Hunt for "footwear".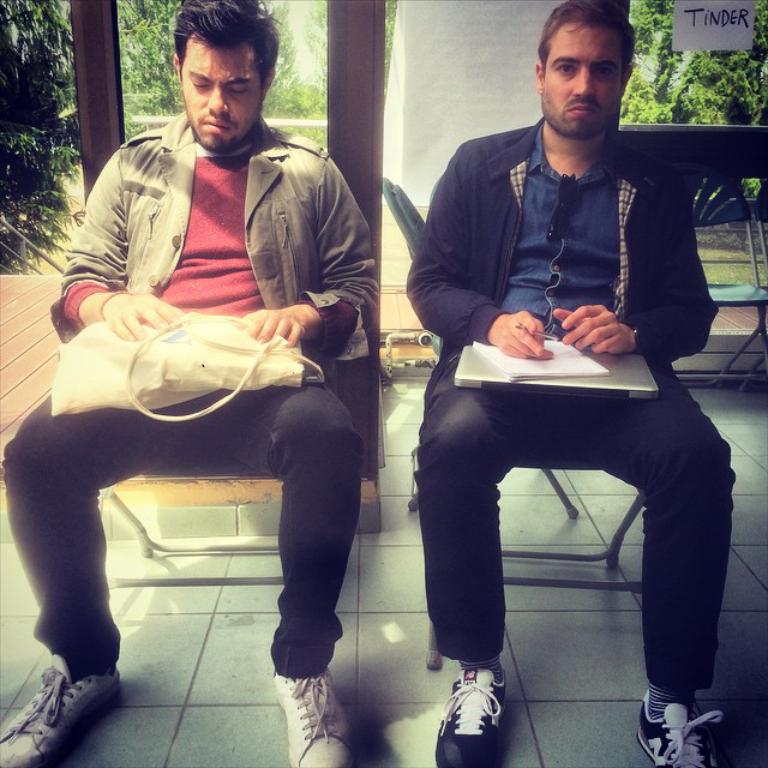
Hunted down at <bbox>630, 697, 722, 767</bbox>.
